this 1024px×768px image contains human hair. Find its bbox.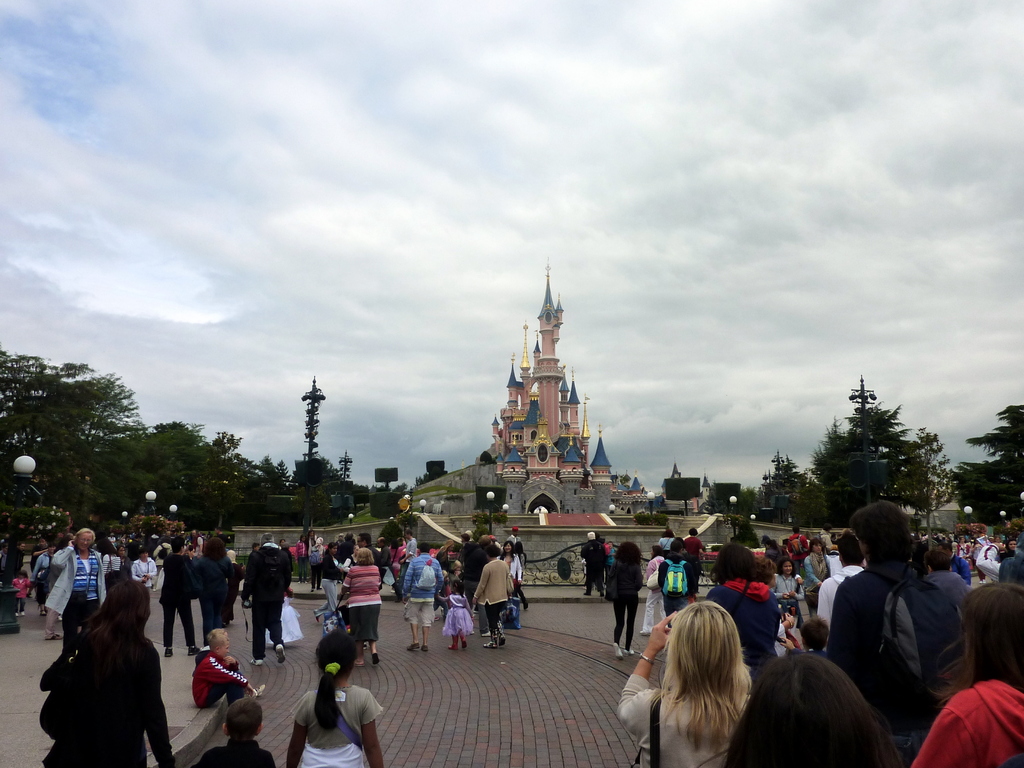
pyautogui.locateOnScreen(662, 528, 673, 540).
